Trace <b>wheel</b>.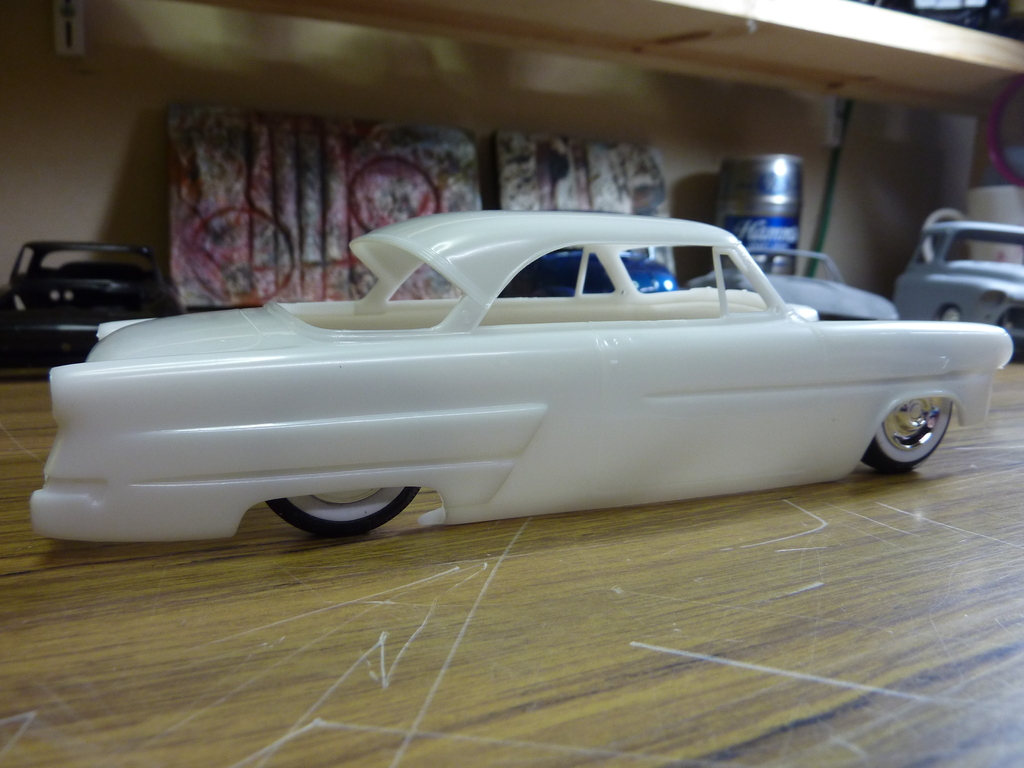
Traced to 267/486/419/536.
